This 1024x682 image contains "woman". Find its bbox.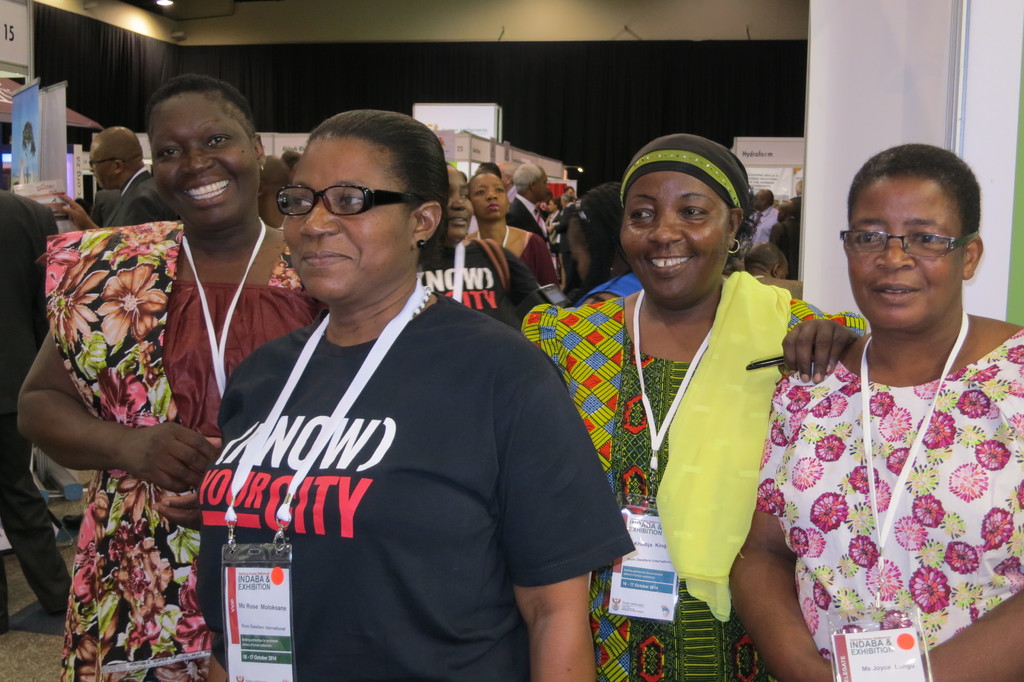
460/166/592/314.
